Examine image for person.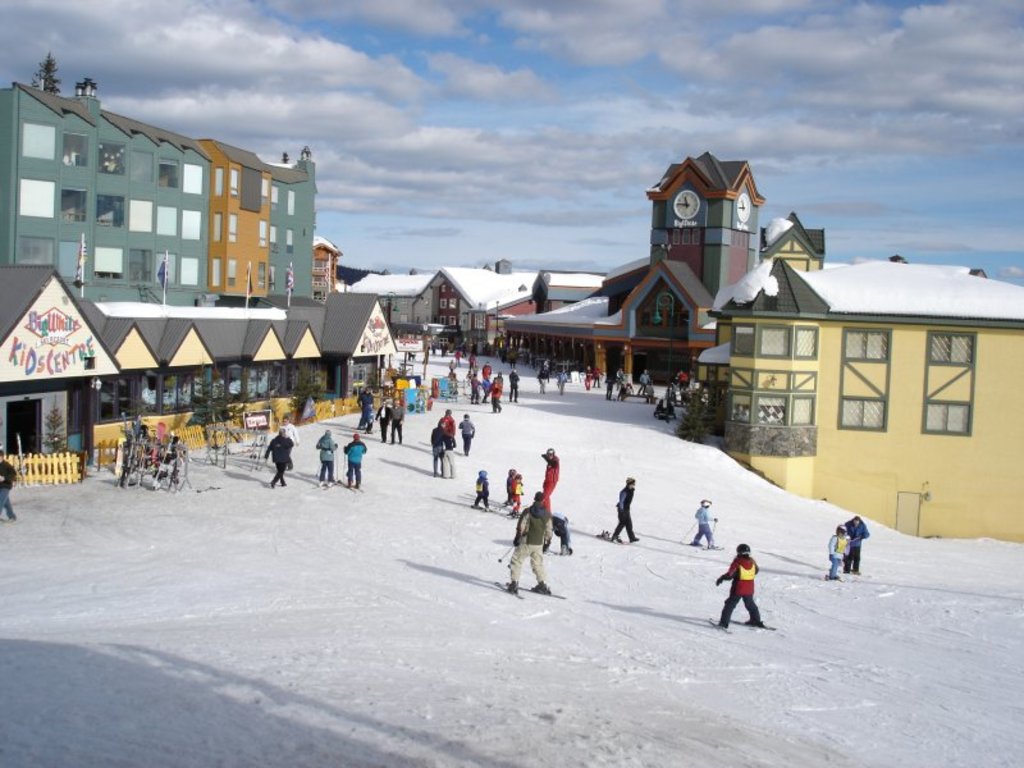
Examination result: [392, 401, 404, 445].
